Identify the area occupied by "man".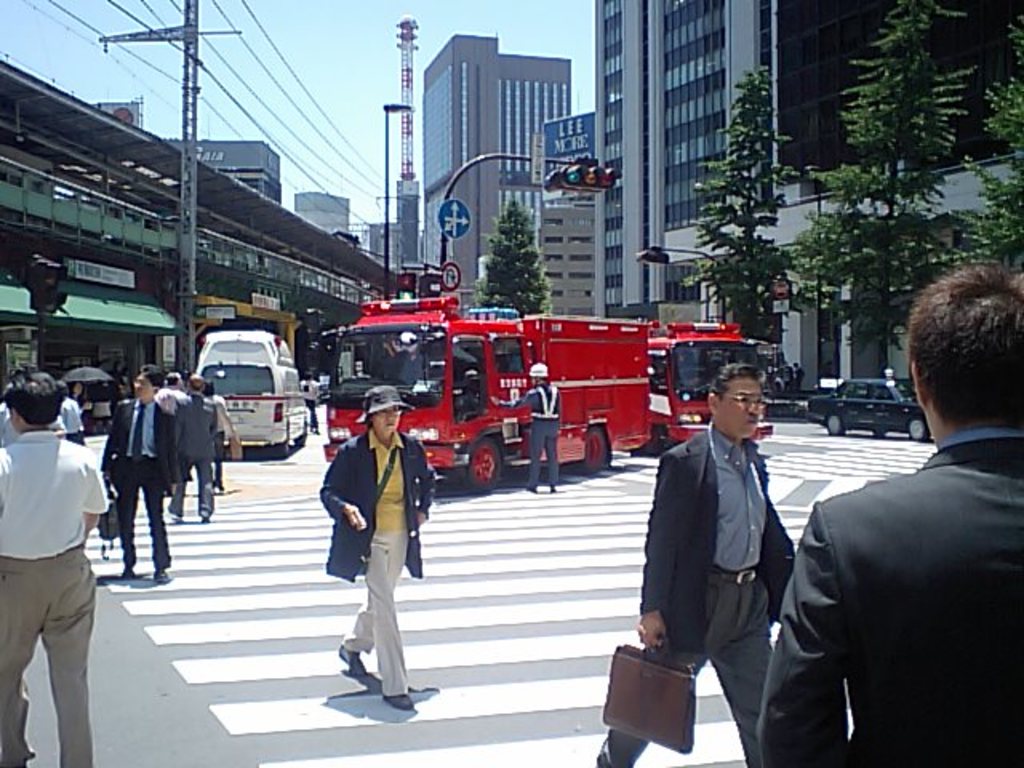
Area: crop(496, 362, 560, 493).
